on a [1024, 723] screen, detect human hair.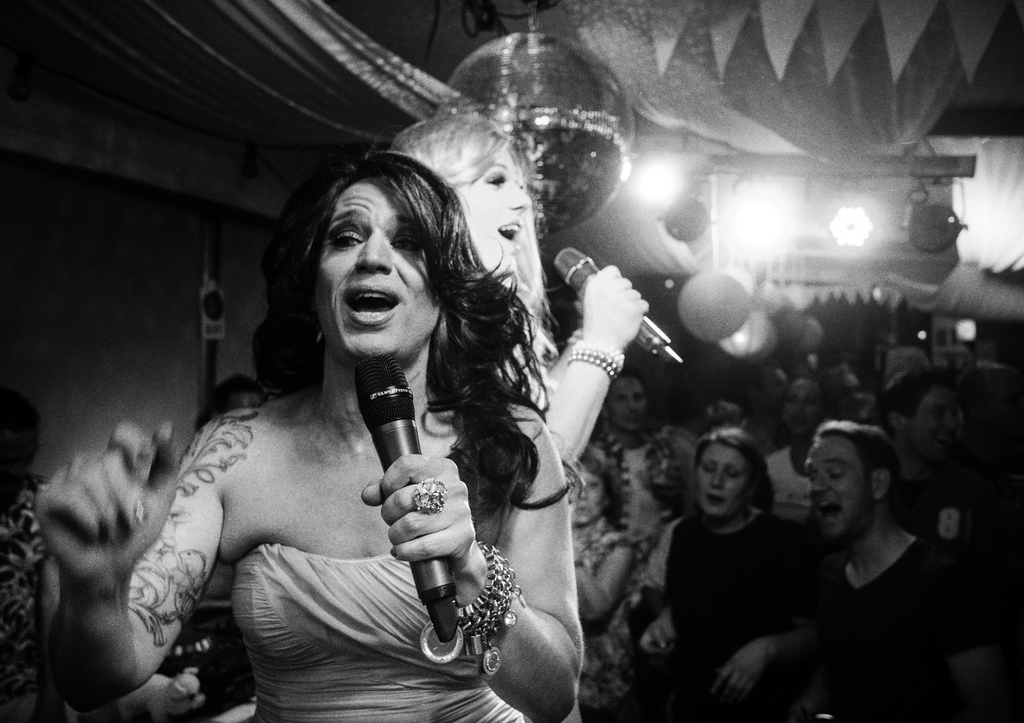
region(861, 372, 956, 443).
